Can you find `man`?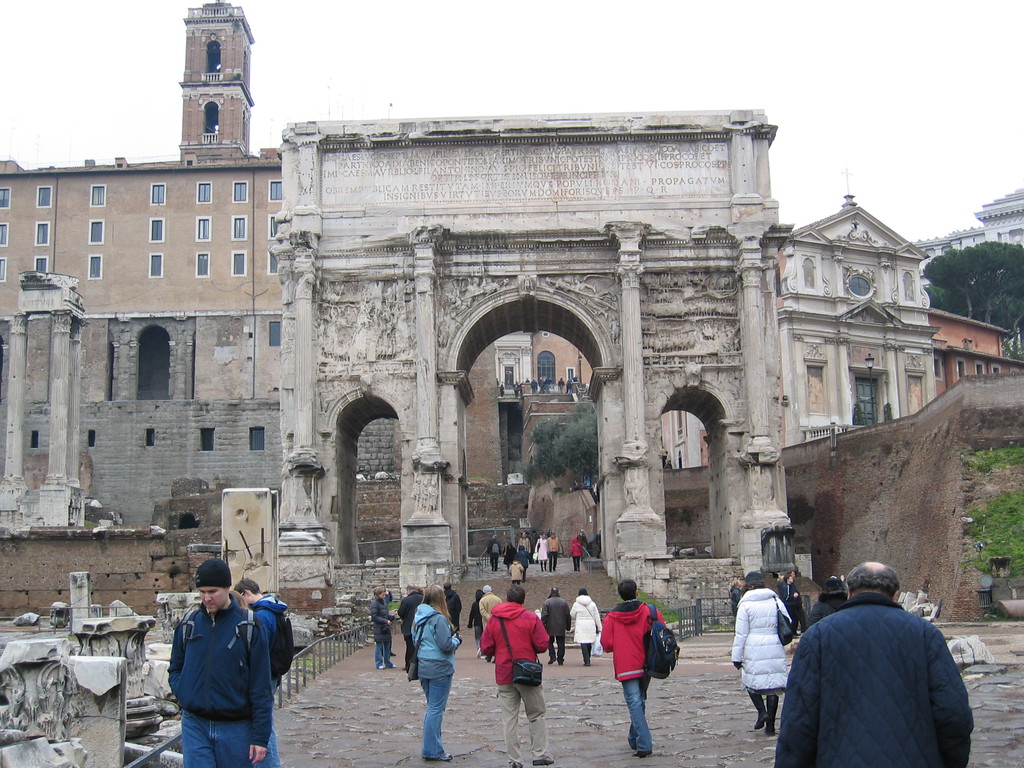
Yes, bounding box: box(443, 583, 461, 655).
